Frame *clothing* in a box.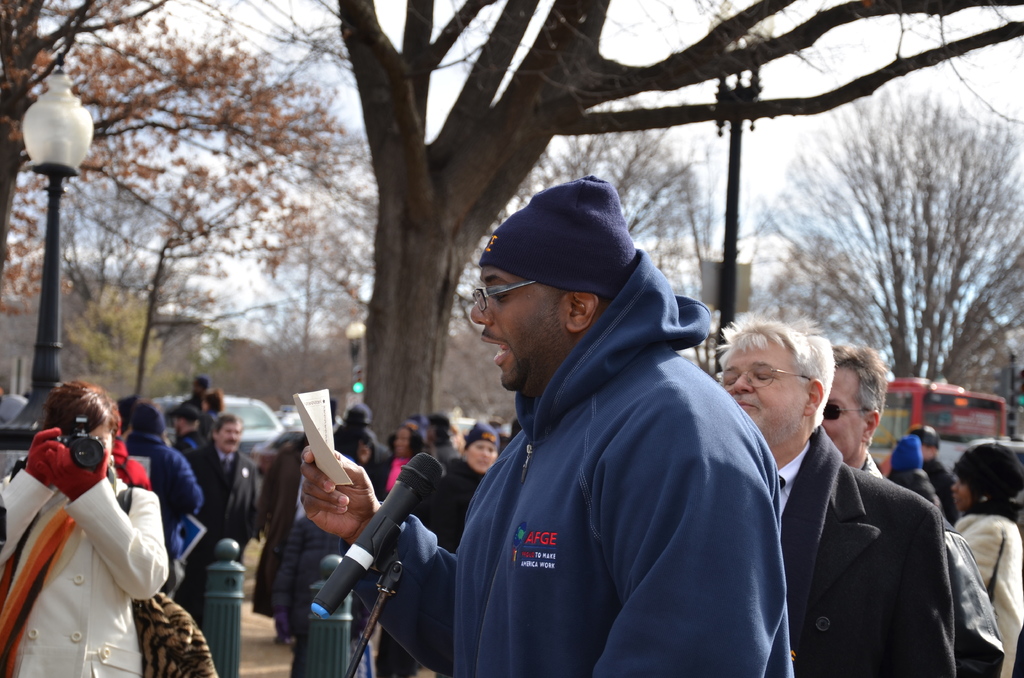
363 263 803 677.
